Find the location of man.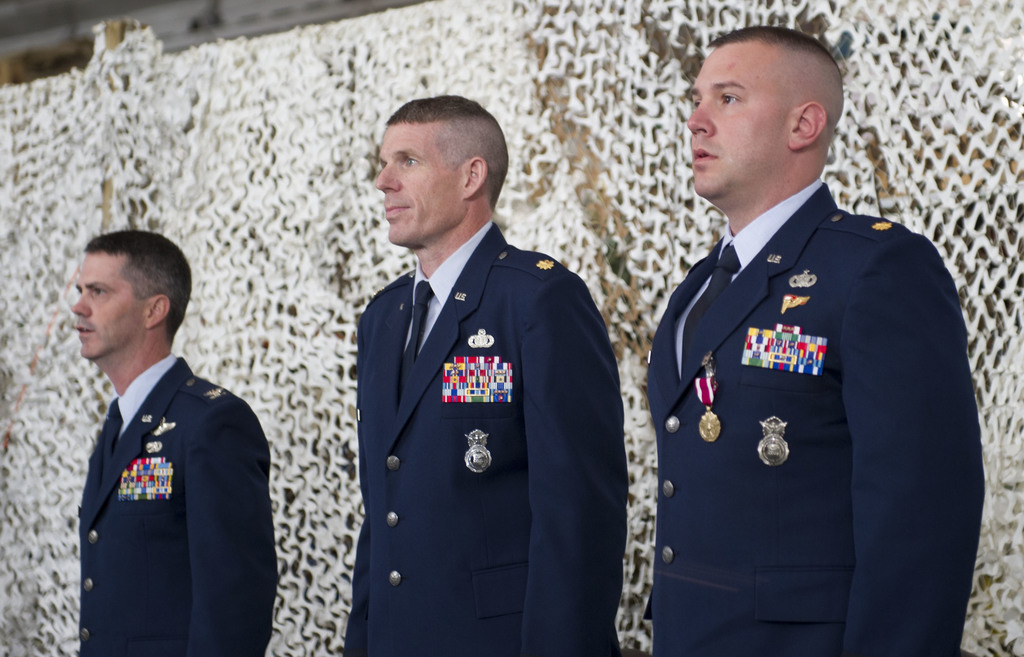
Location: rect(74, 226, 274, 656).
